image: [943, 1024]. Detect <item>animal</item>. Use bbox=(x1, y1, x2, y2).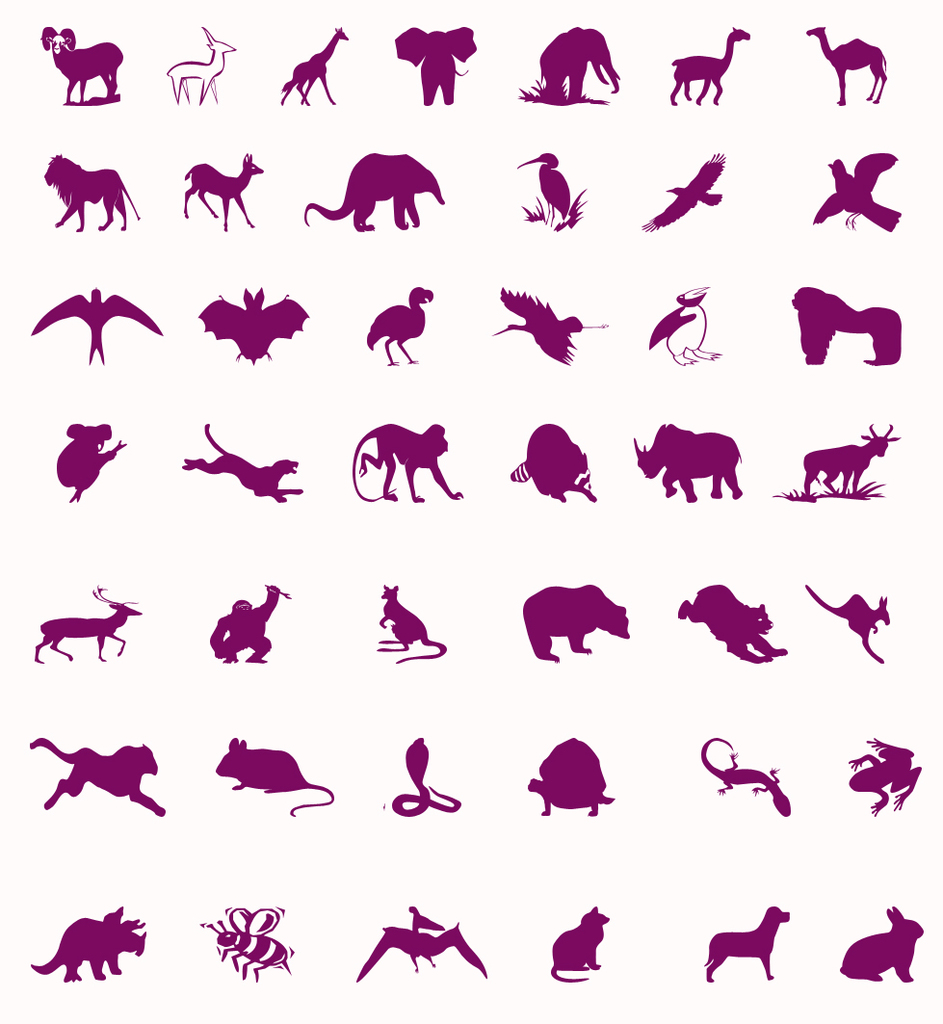
bbox=(672, 580, 788, 668).
